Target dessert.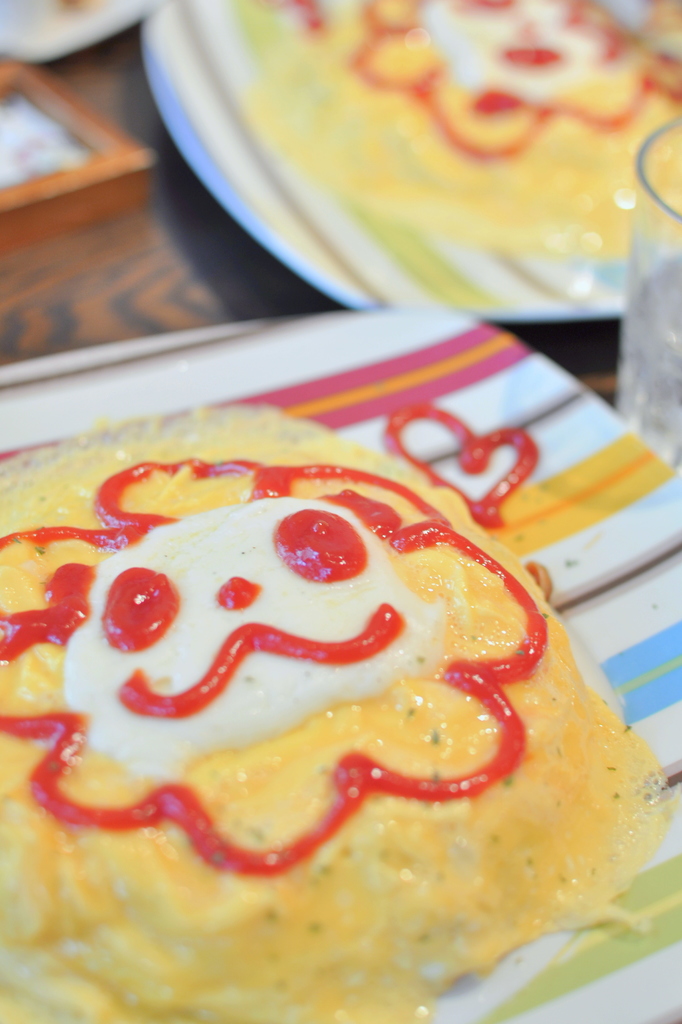
Target region: (0,374,679,1016).
